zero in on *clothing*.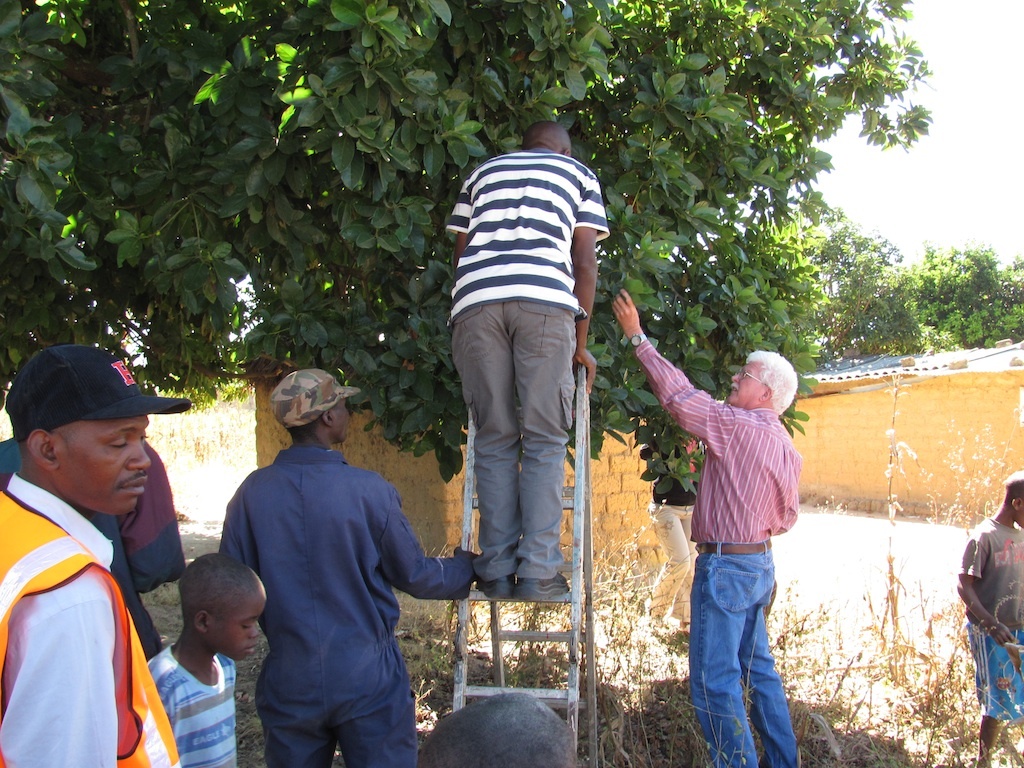
Zeroed in: x1=0 y1=437 x2=188 y2=658.
